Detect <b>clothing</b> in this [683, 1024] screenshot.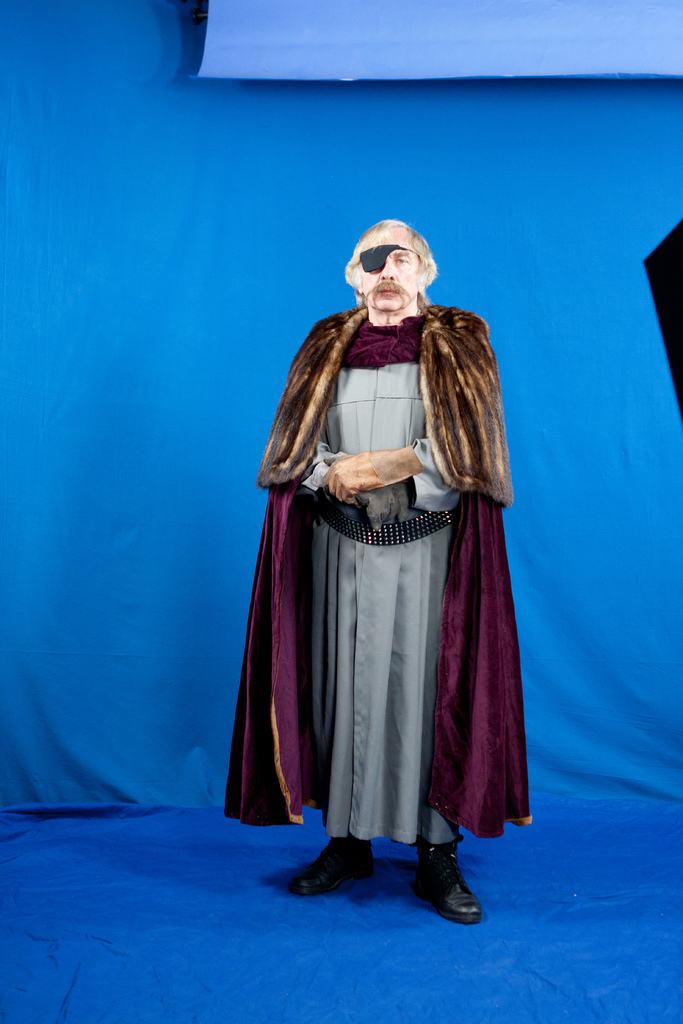
Detection: bbox(242, 284, 520, 906).
